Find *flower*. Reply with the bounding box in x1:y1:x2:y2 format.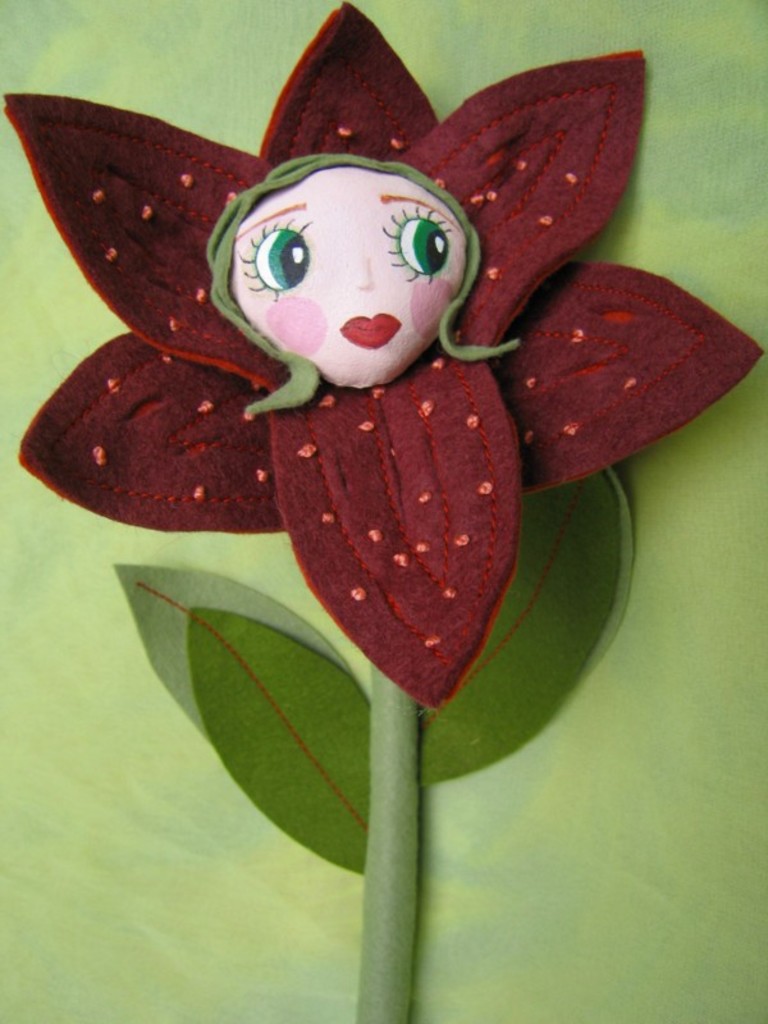
3:1:762:709.
